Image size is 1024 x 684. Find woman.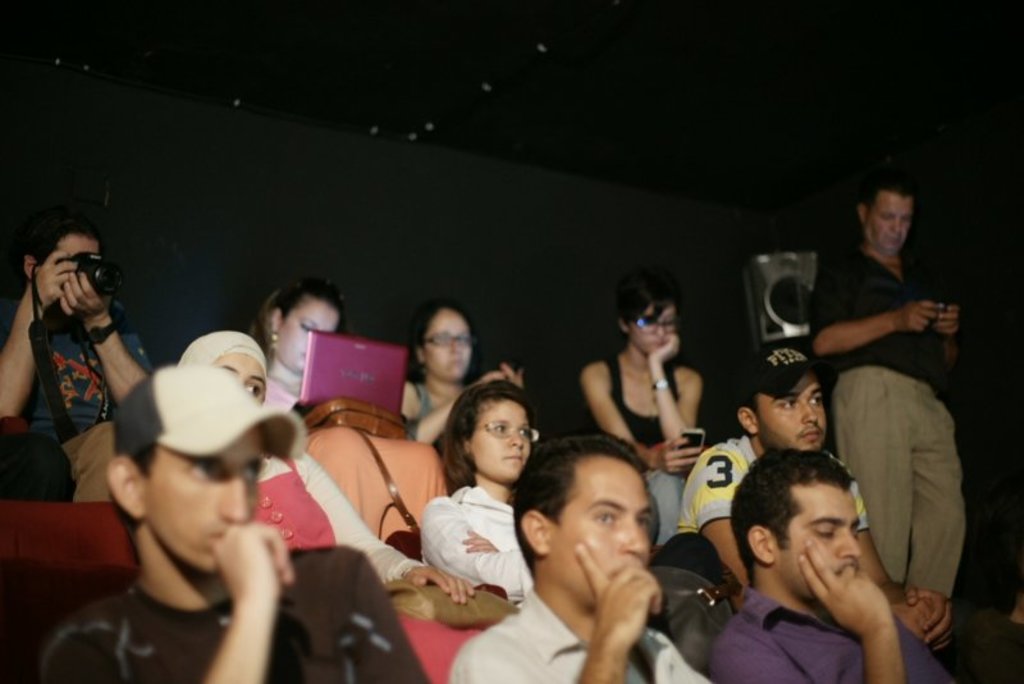
<box>242,278,355,428</box>.
